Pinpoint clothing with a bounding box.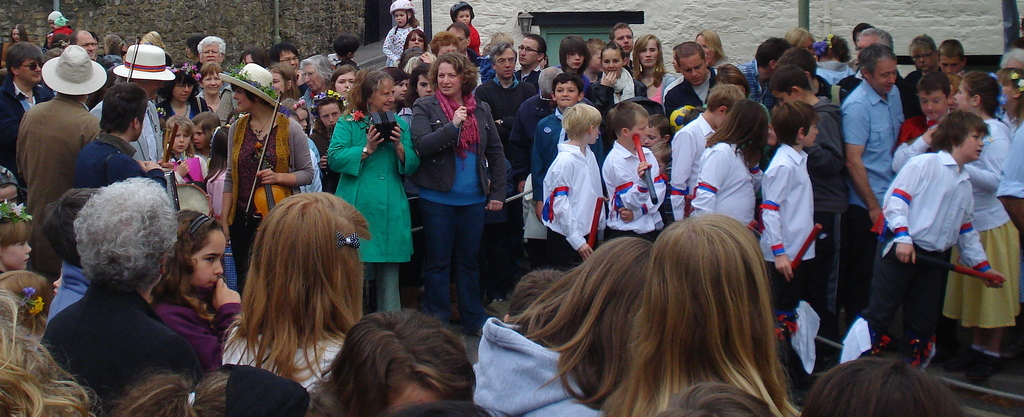
[x1=417, y1=200, x2=497, y2=320].
